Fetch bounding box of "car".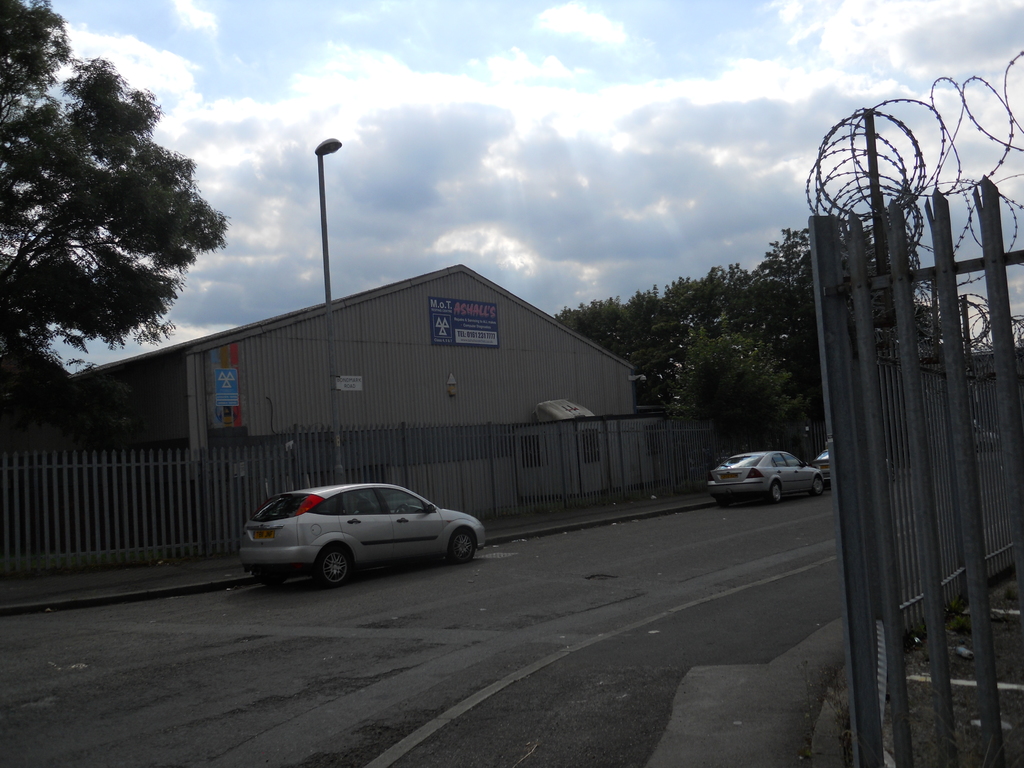
Bbox: pyautogui.locateOnScreen(811, 450, 840, 498).
